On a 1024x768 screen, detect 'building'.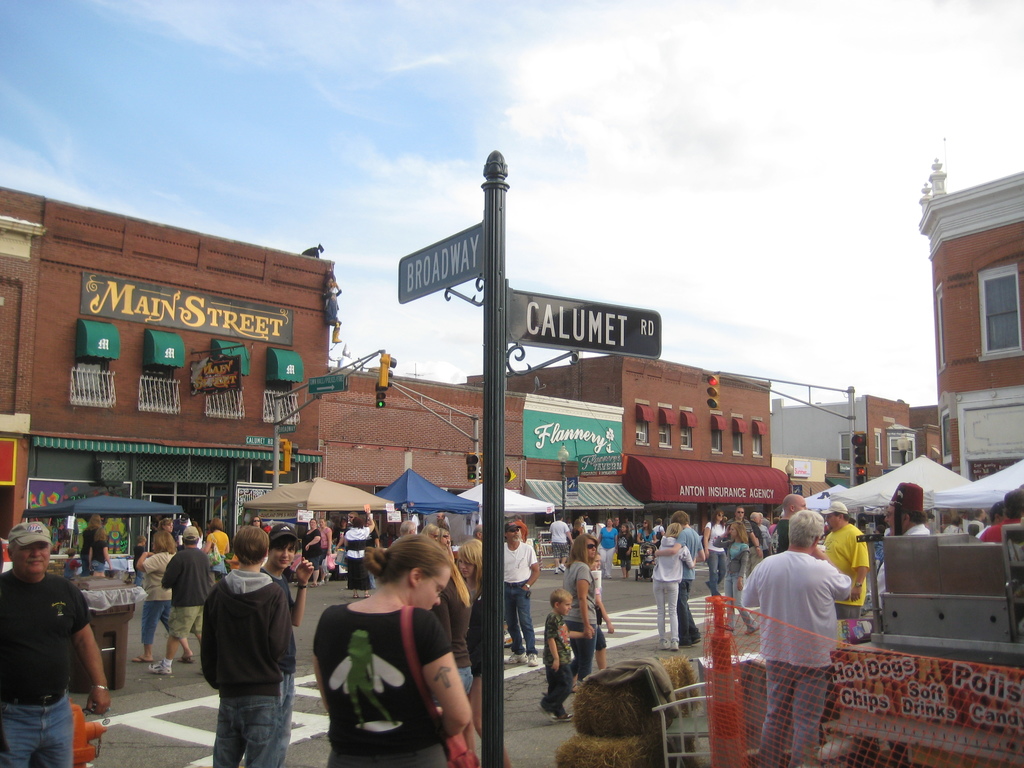
<bbox>327, 371, 626, 560</bbox>.
